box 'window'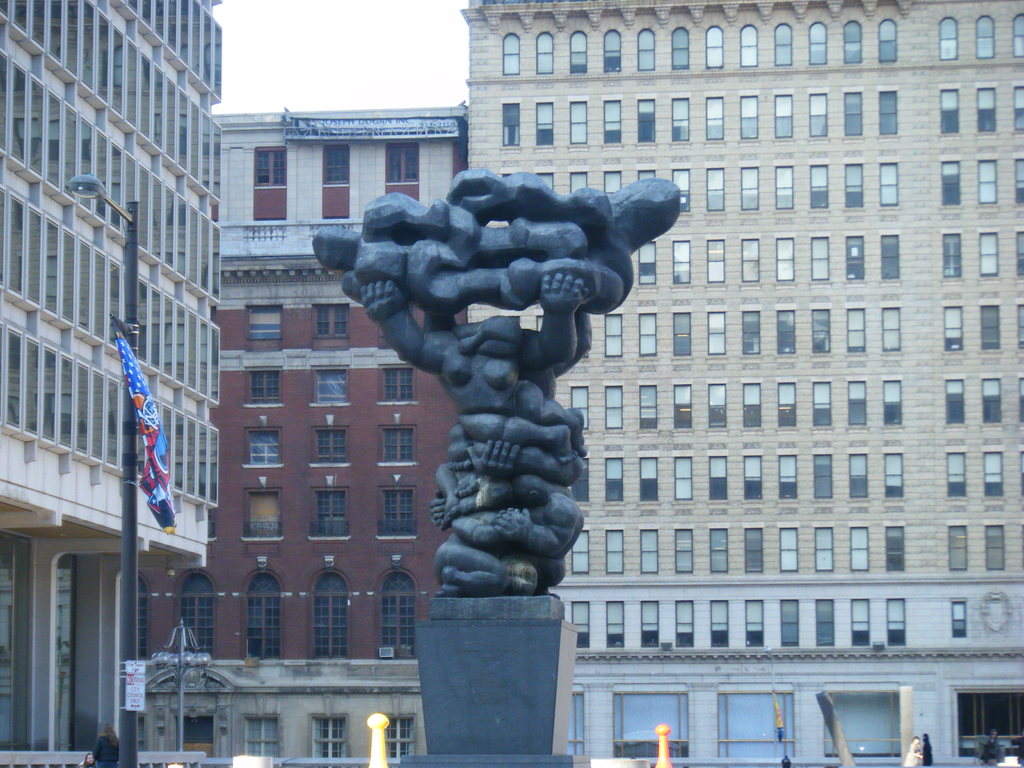
bbox=[826, 687, 901, 757]
